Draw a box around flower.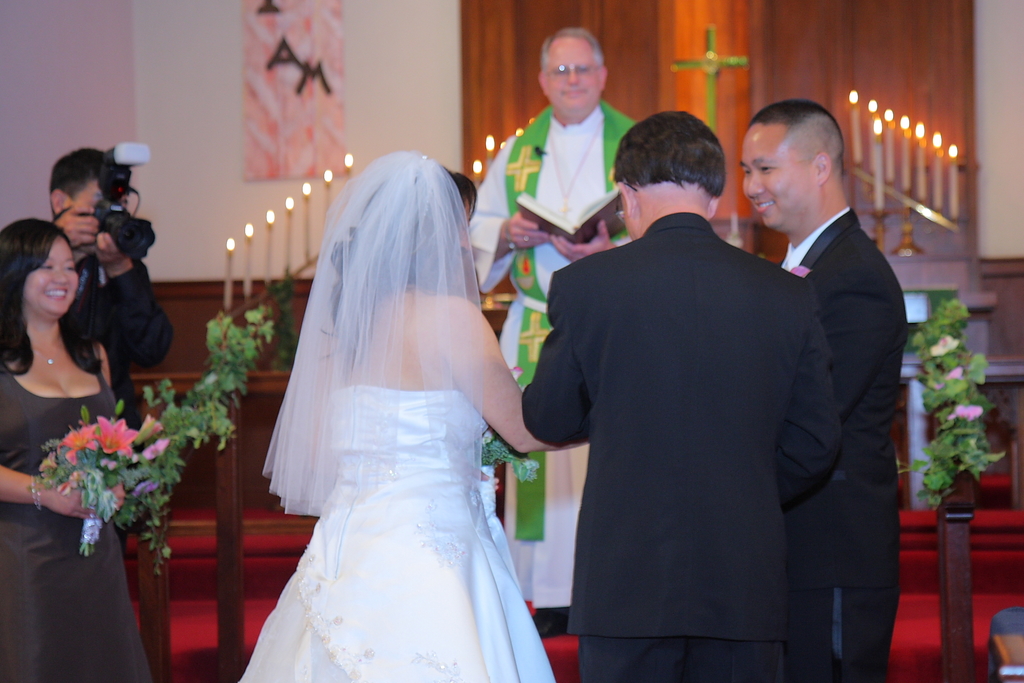
{"x1": 92, "y1": 409, "x2": 140, "y2": 457}.
